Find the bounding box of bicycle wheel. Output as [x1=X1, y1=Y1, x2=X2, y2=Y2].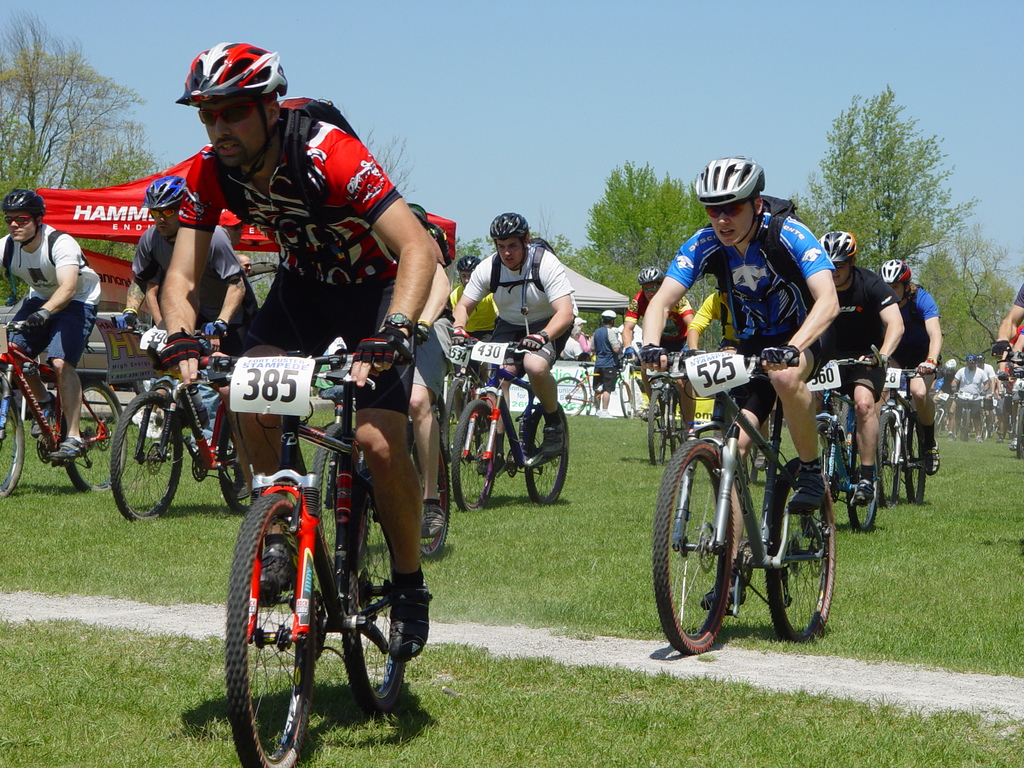
[x1=62, y1=381, x2=131, y2=497].
